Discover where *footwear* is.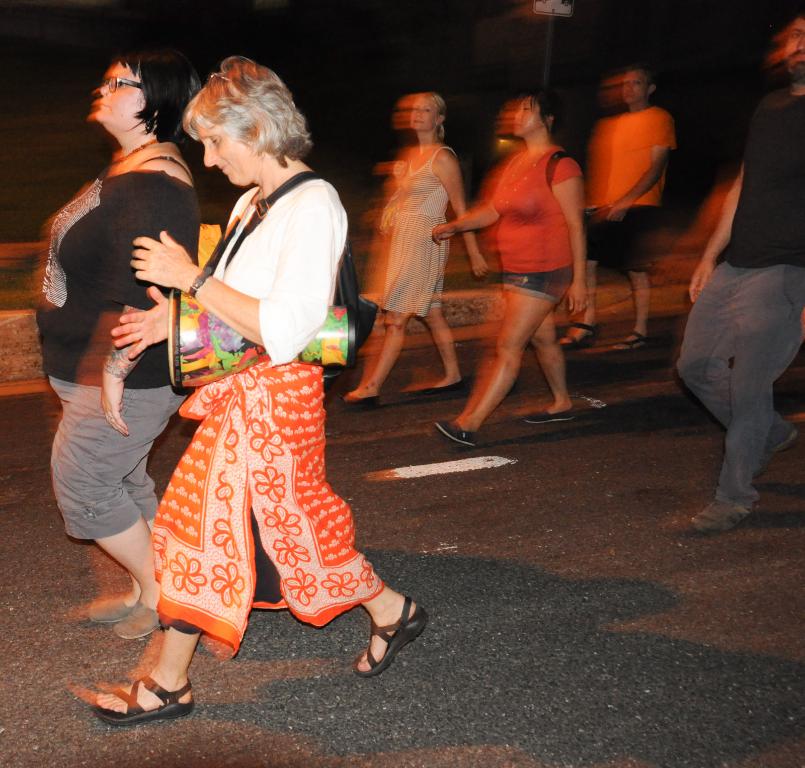
Discovered at 562/325/597/349.
